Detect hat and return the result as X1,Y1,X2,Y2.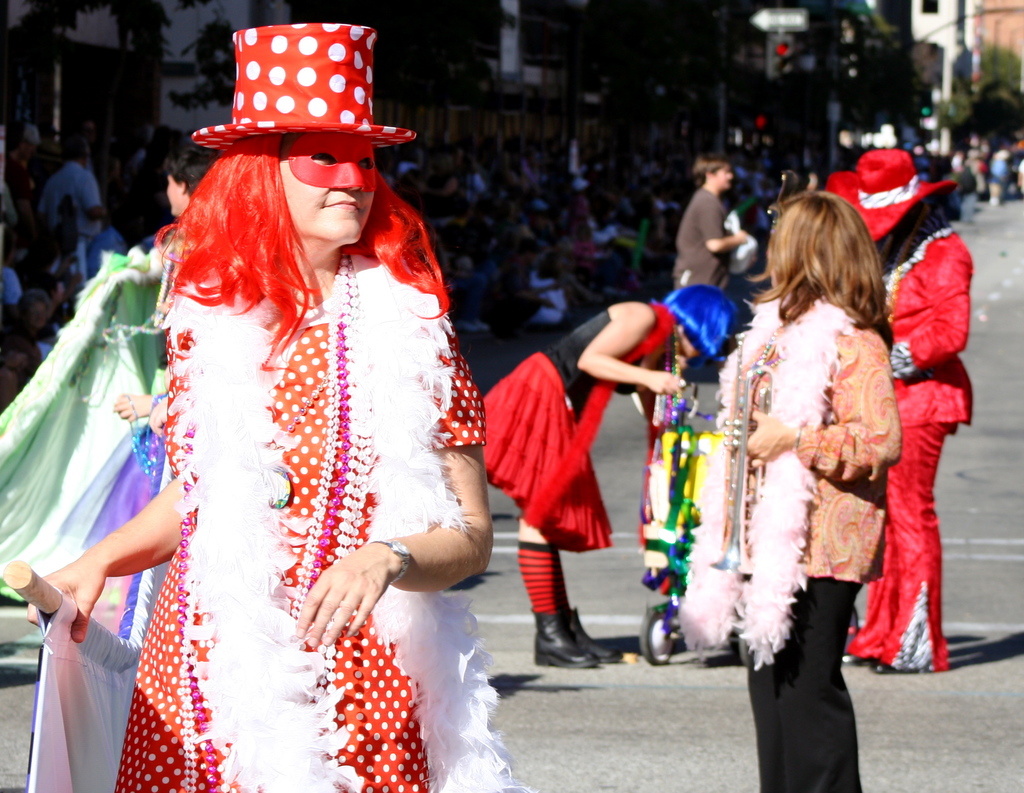
192,20,417,154.
